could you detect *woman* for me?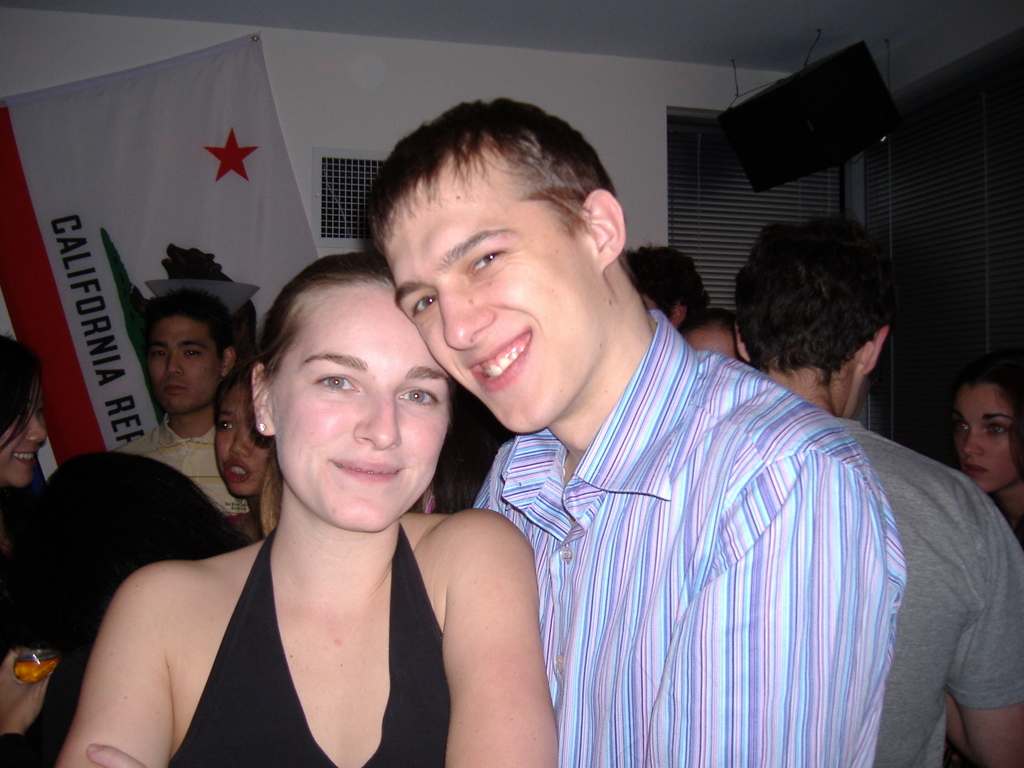
Detection result: {"left": 207, "top": 373, "right": 282, "bottom": 543}.
